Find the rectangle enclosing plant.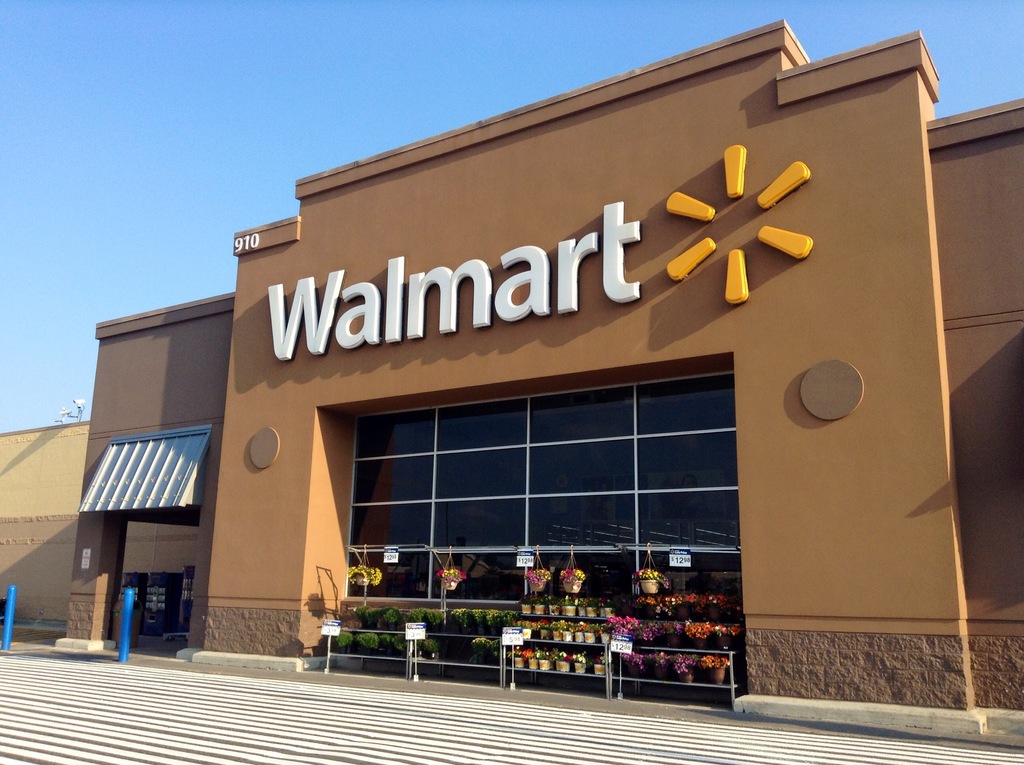
rect(630, 567, 668, 595).
